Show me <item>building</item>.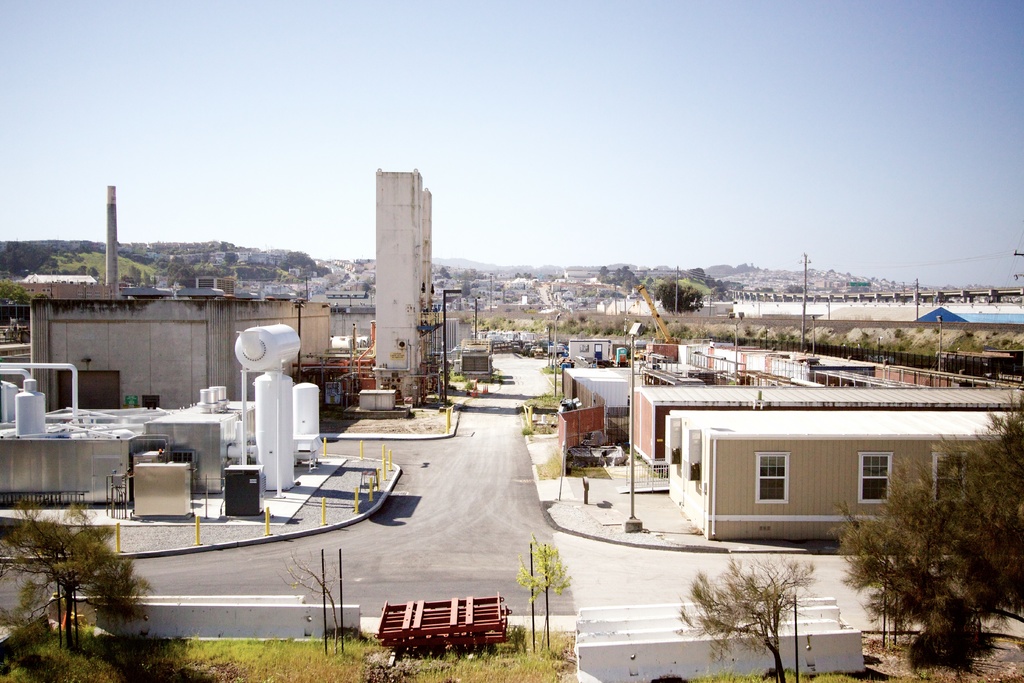
<item>building</item> is here: [left=26, top=181, right=343, bottom=402].
